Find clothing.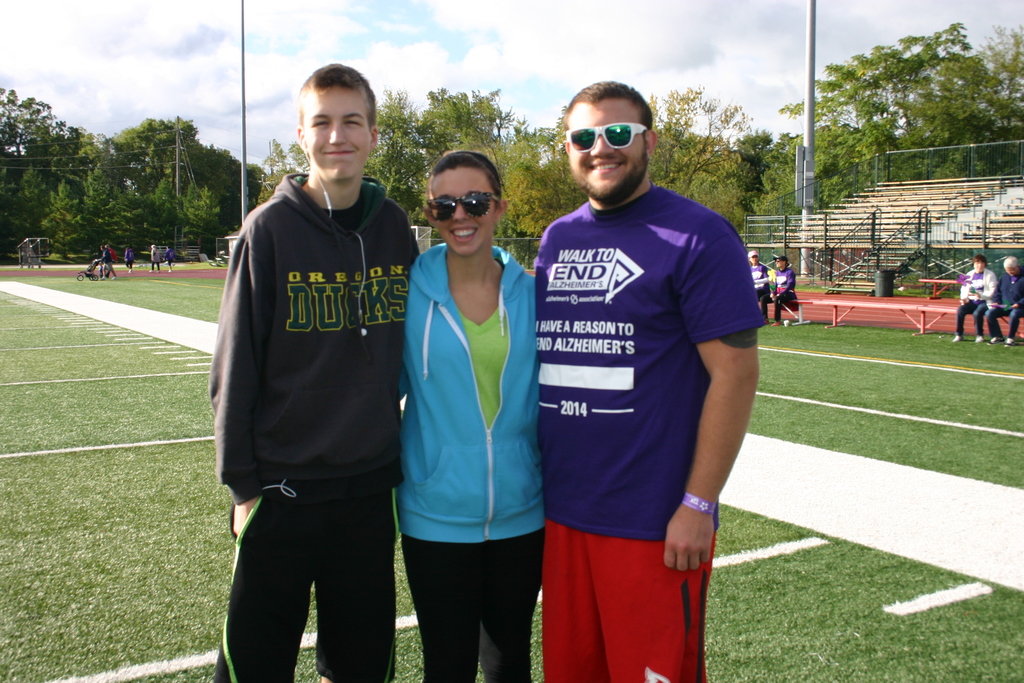
[207,174,418,682].
